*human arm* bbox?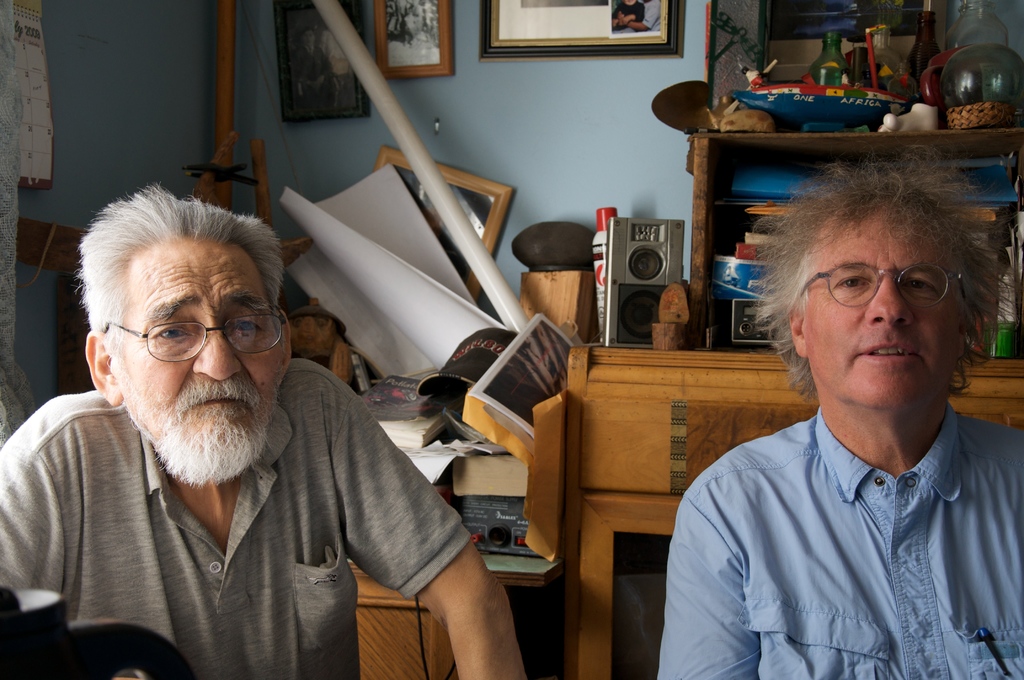
(x1=660, y1=478, x2=776, y2=679)
